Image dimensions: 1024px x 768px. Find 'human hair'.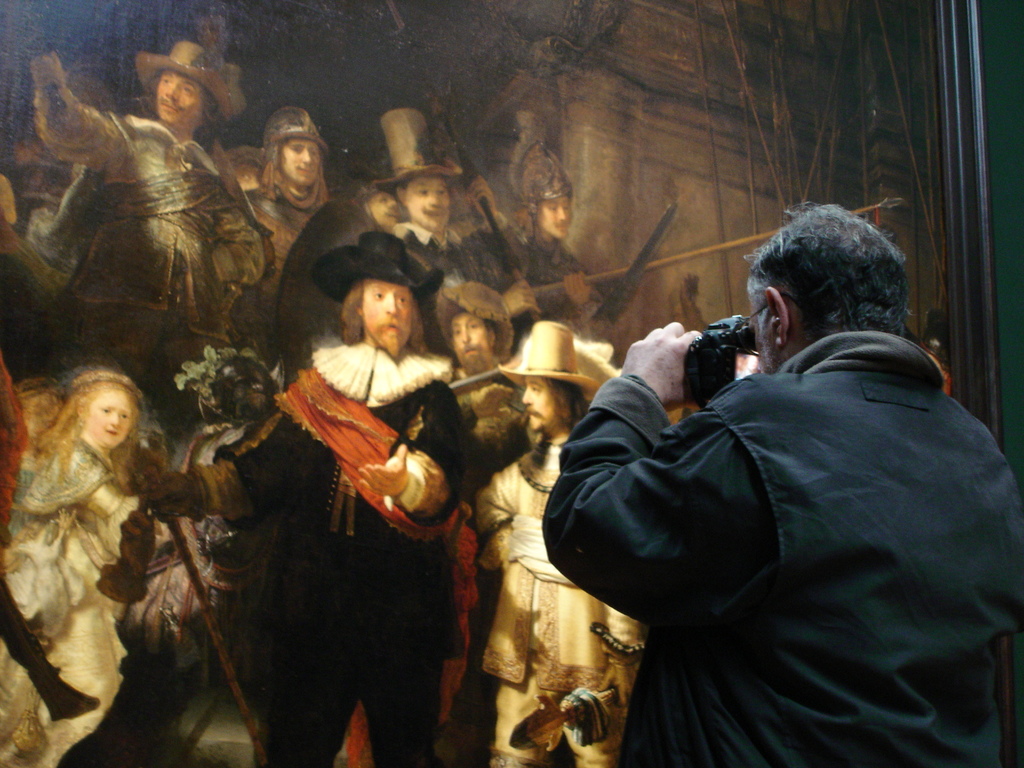
x1=544 y1=383 x2=591 y2=430.
